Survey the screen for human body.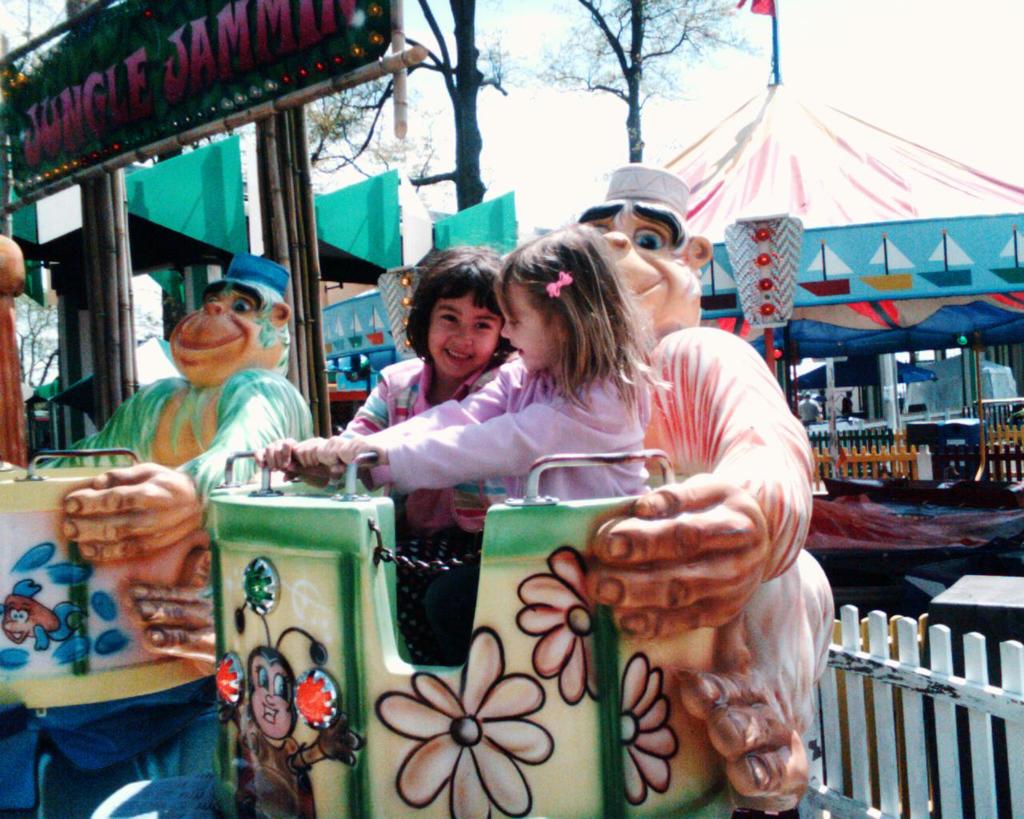
Survey found: (260, 346, 507, 601).
